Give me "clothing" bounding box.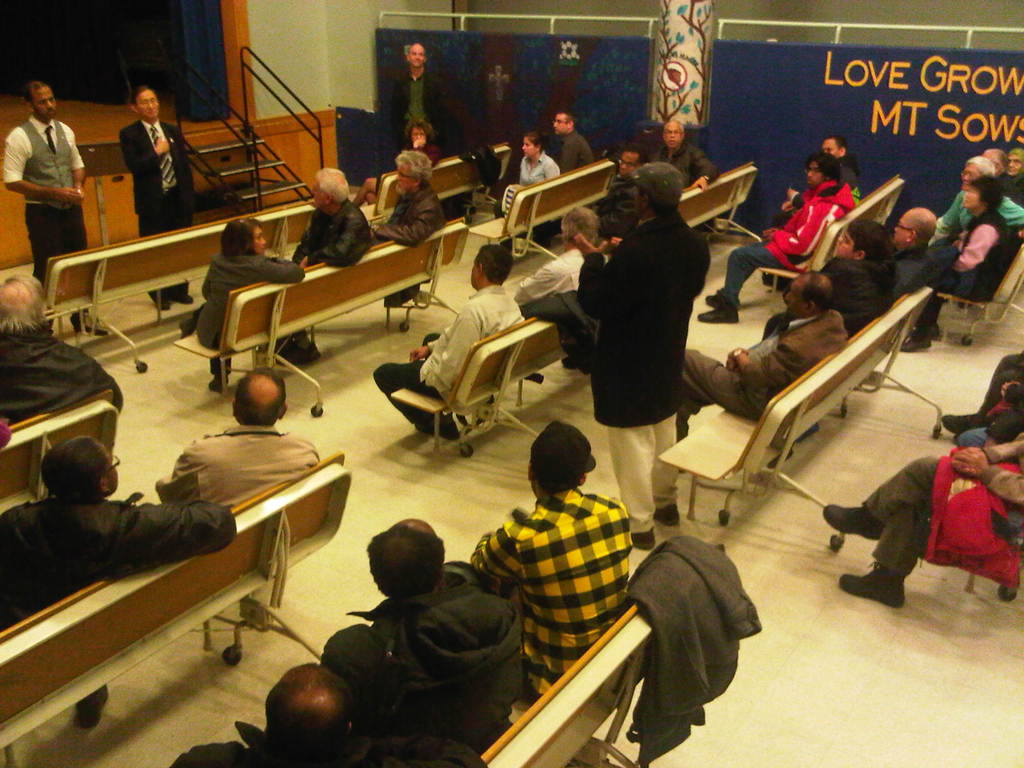
<region>941, 187, 1023, 233</region>.
